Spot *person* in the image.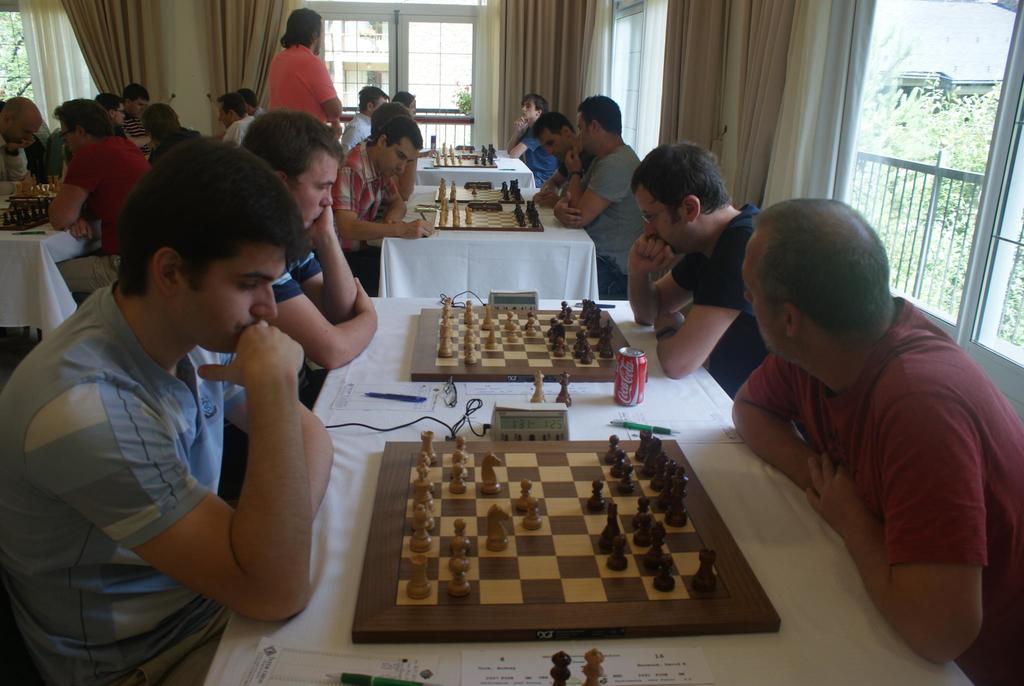
*person* found at 264:10:342:120.
